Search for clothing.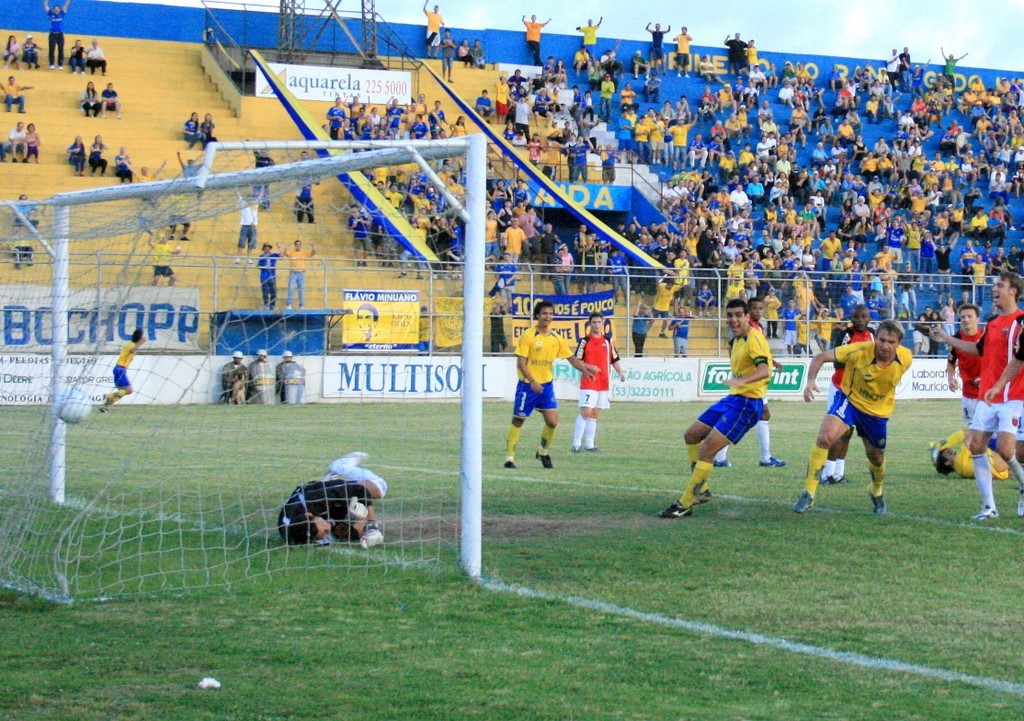
Found at locate(69, 141, 84, 165).
